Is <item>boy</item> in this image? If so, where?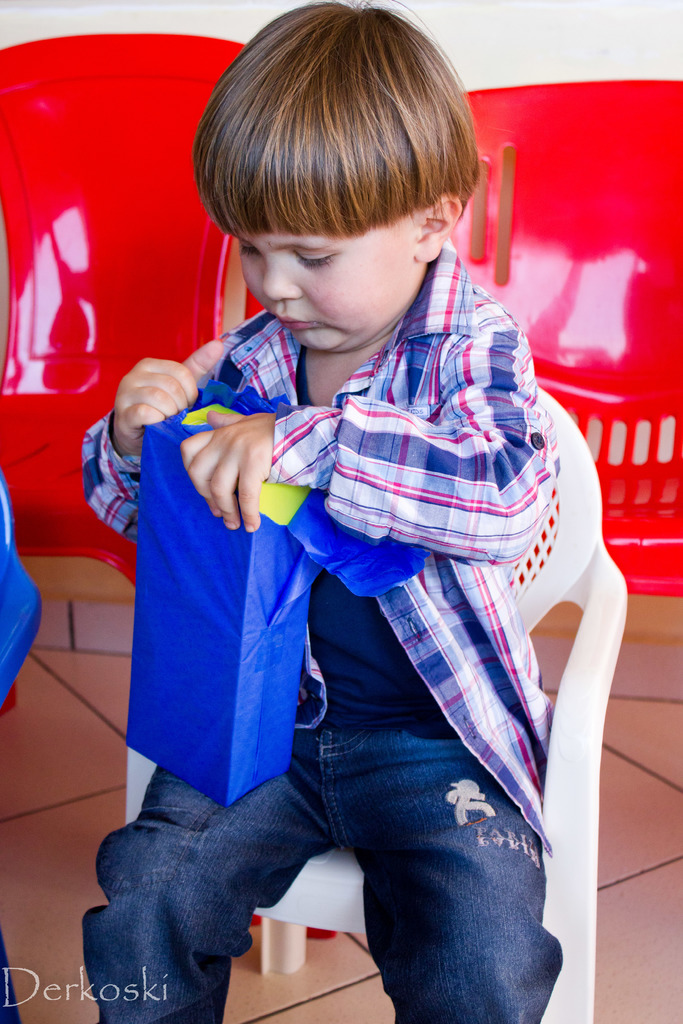
Yes, at (76, 2, 591, 1023).
